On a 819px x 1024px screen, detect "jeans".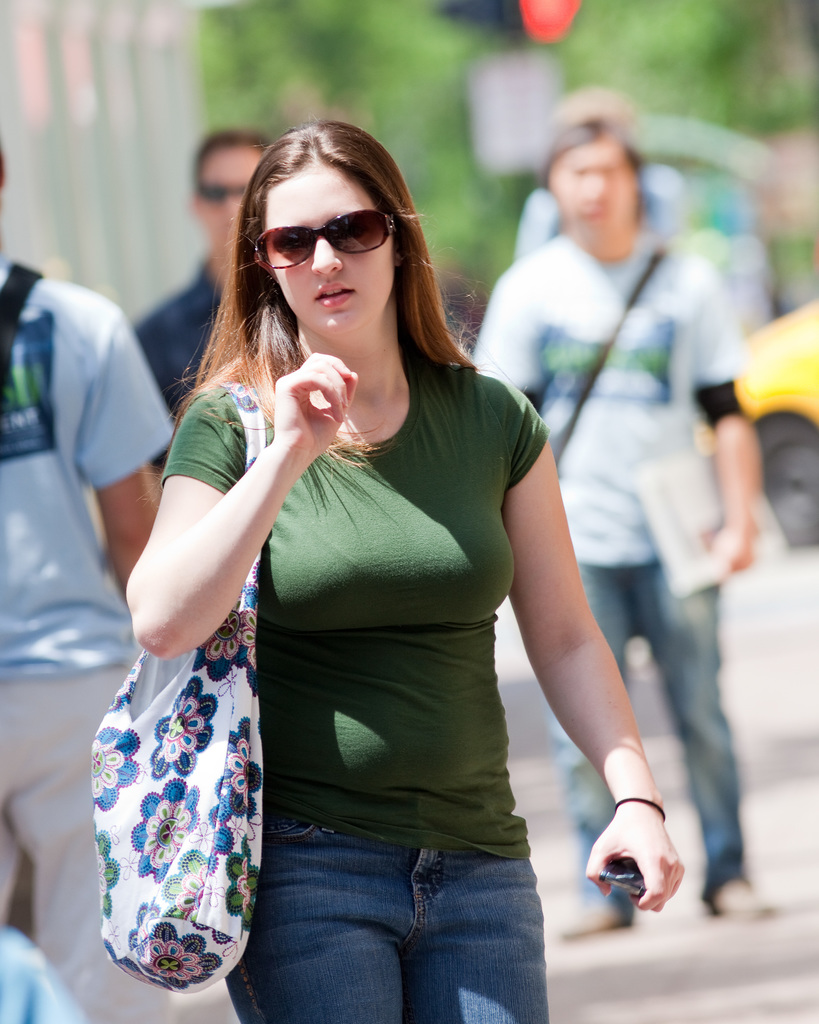
bbox=[584, 564, 751, 895].
